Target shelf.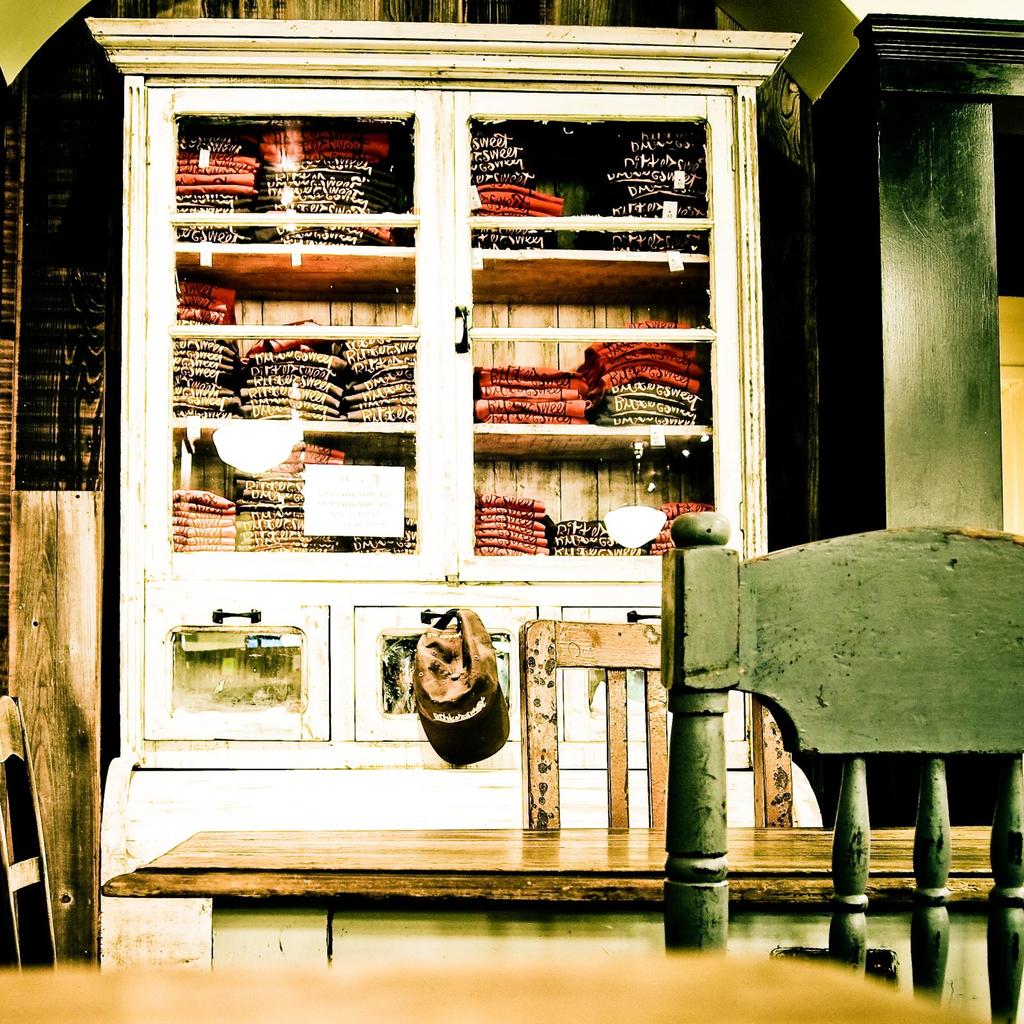
Target region: bbox=(457, 113, 711, 287).
